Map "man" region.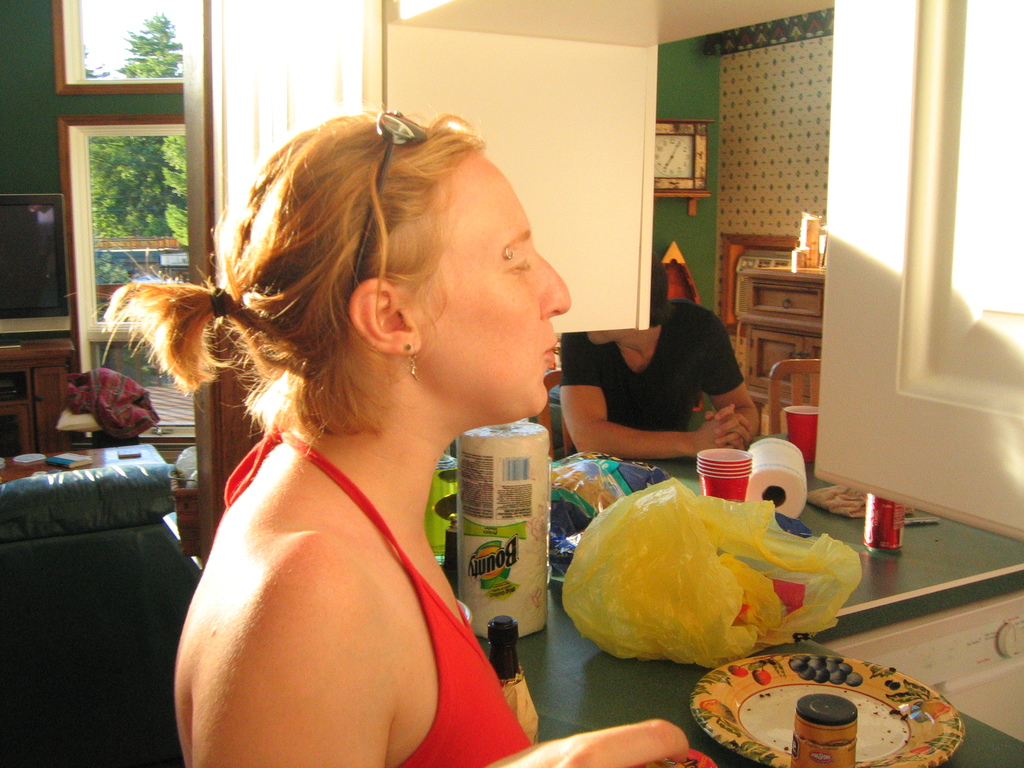
Mapped to rect(554, 269, 753, 455).
